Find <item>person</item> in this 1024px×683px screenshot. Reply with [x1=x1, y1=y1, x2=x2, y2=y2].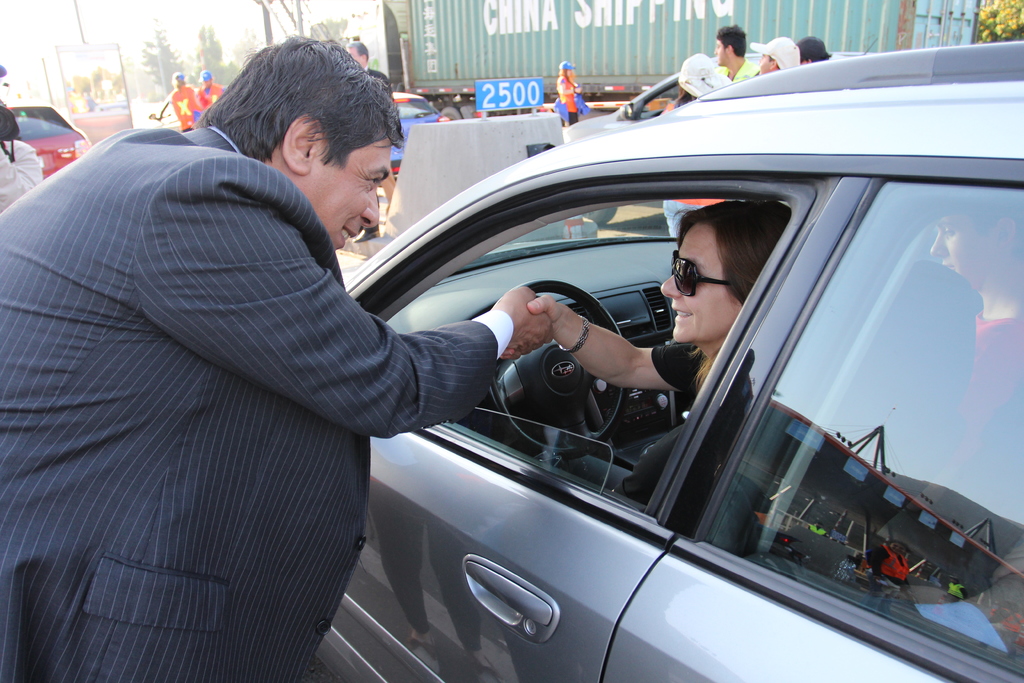
[x1=86, y1=61, x2=525, y2=682].
